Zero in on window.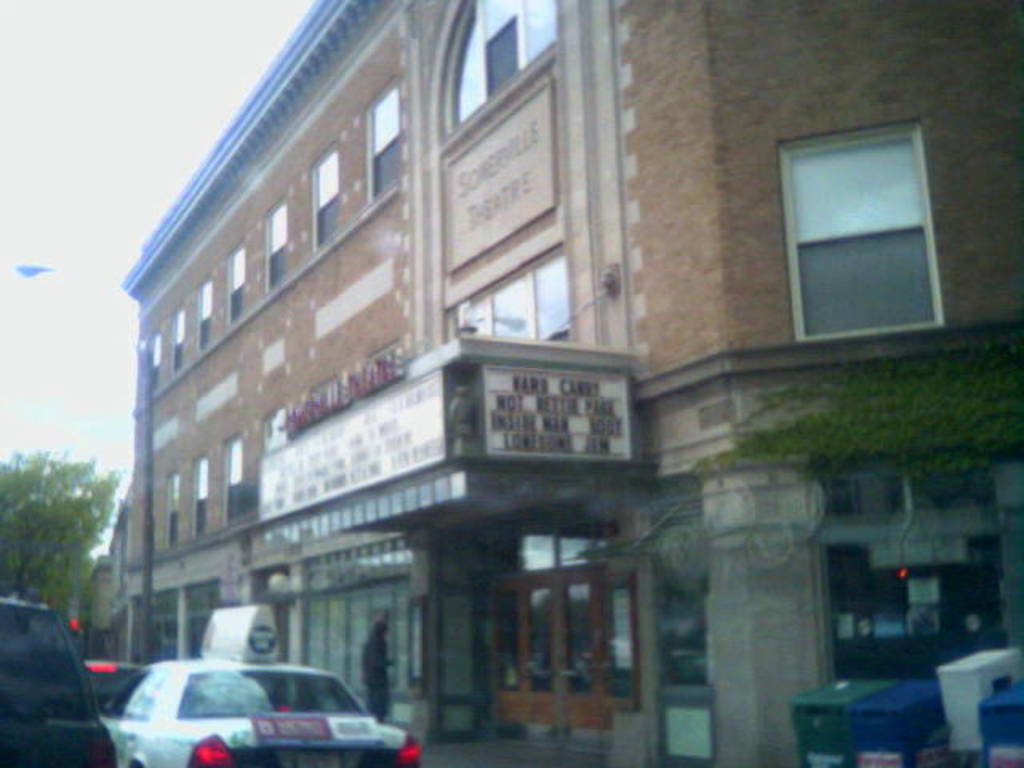
Zeroed in: 262, 189, 290, 291.
